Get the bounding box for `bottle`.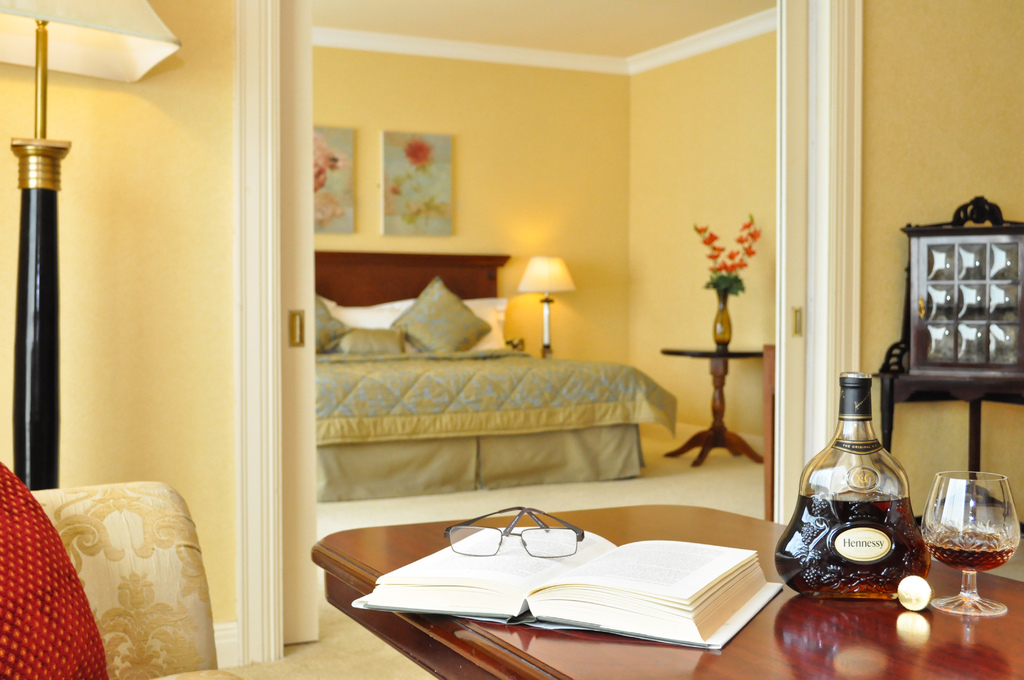
crop(760, 367, 928, 598).
